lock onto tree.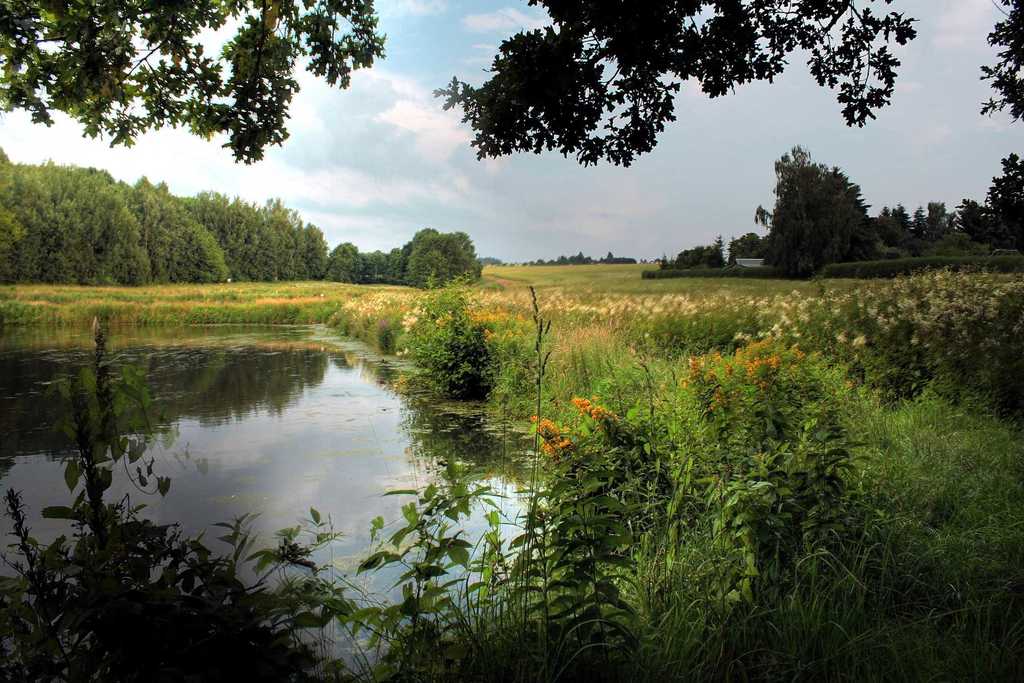
Locked: box=[0, 0, 385, 165].
